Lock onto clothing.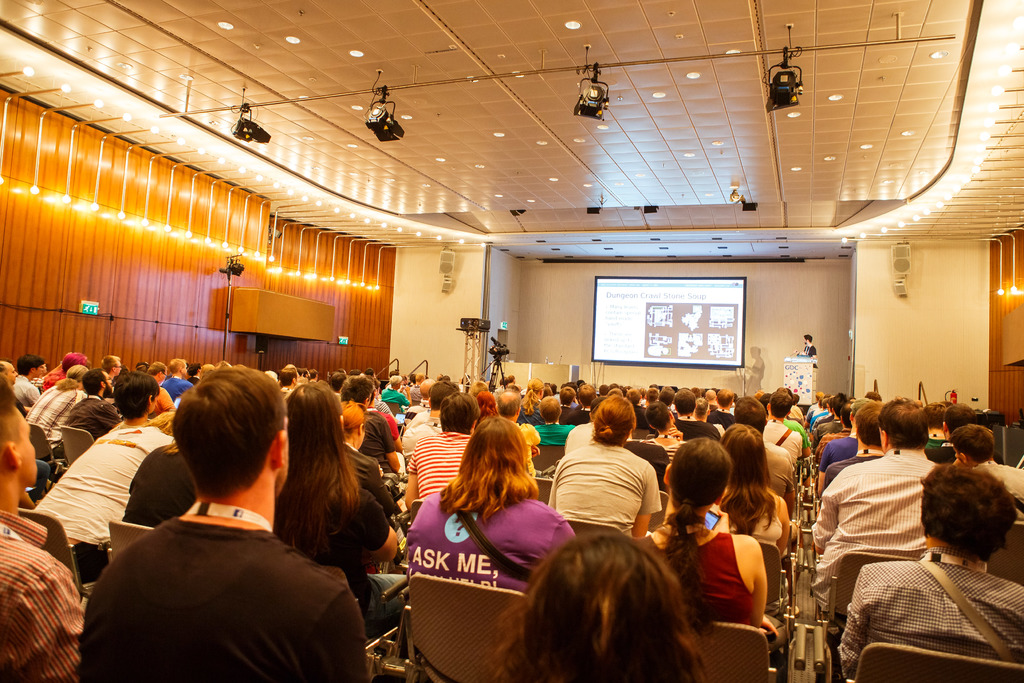
Locked: [x1=636, y1=527, x2=756, y2=630].
